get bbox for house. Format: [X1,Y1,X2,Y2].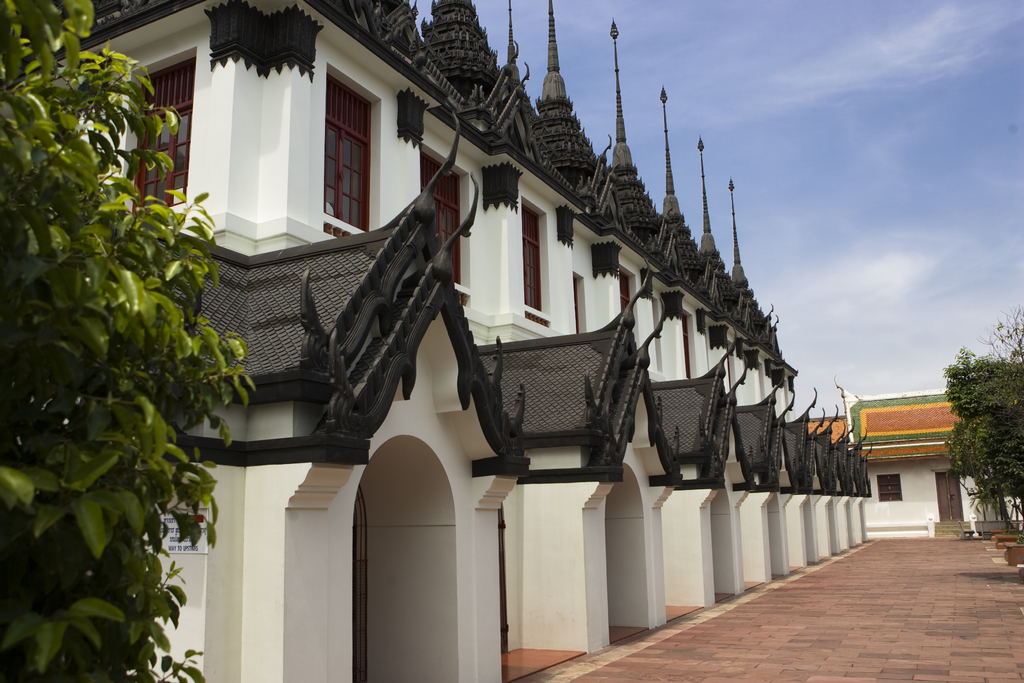
[808,338,1016,549].
